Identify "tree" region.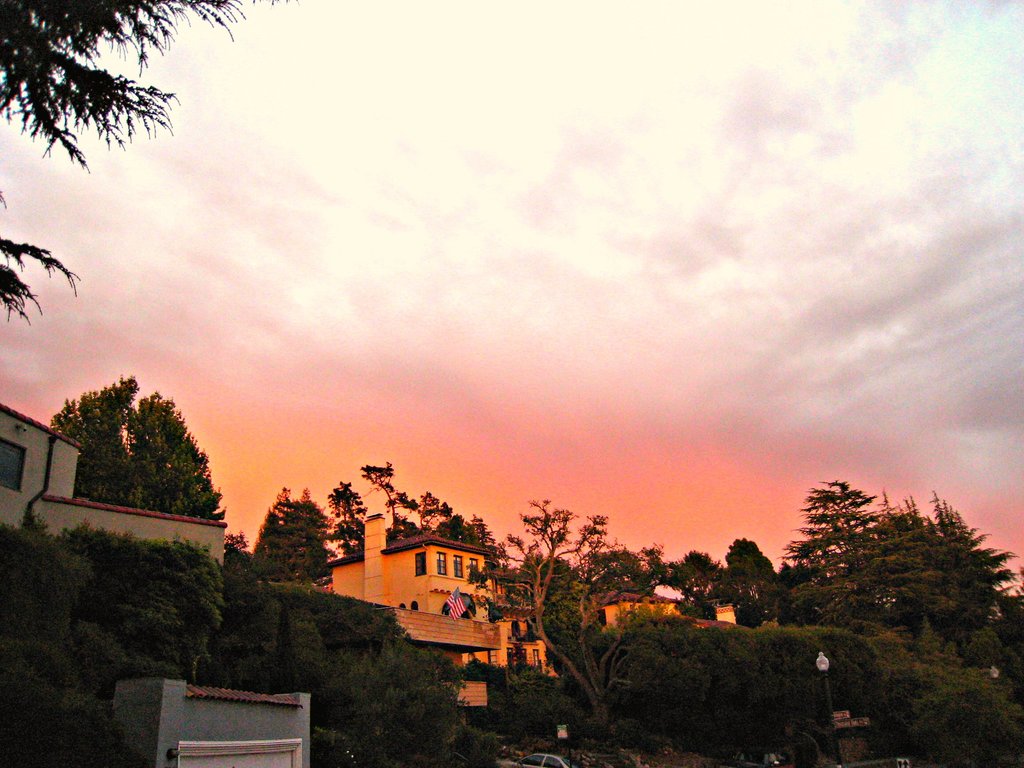
Region: x1=0 y1=524 x2=250 y2=764.
